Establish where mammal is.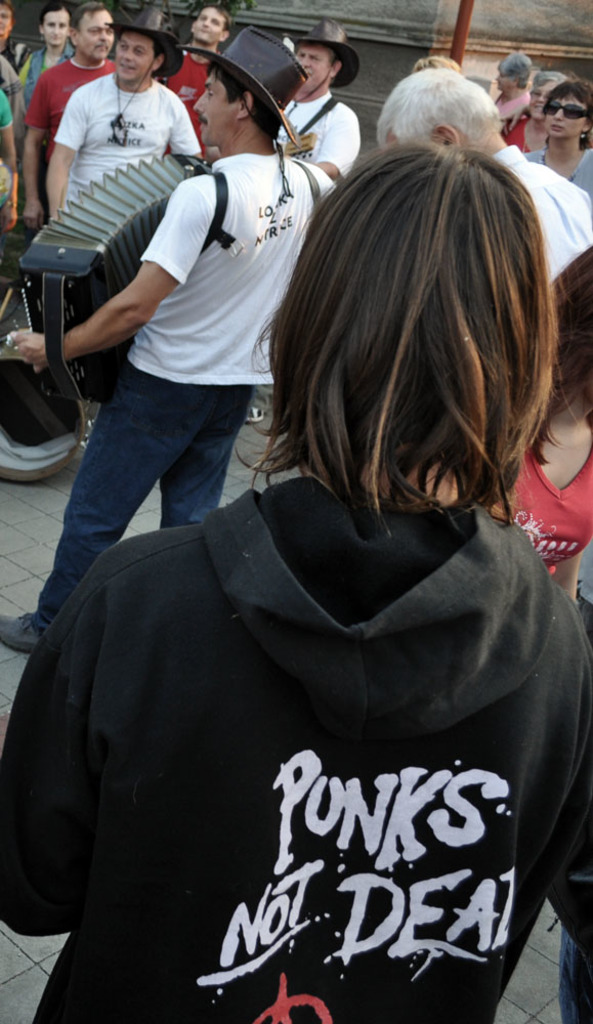
Established at crop(0, 85, 15, 233).
